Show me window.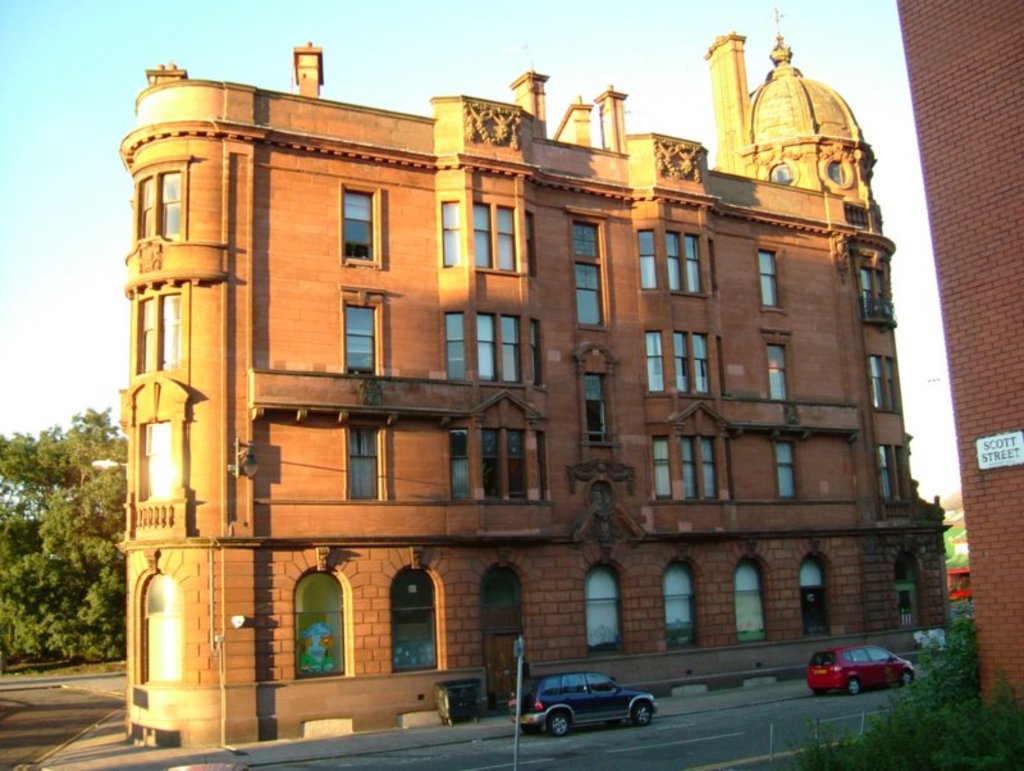
window is here: (660,555,700,647).
